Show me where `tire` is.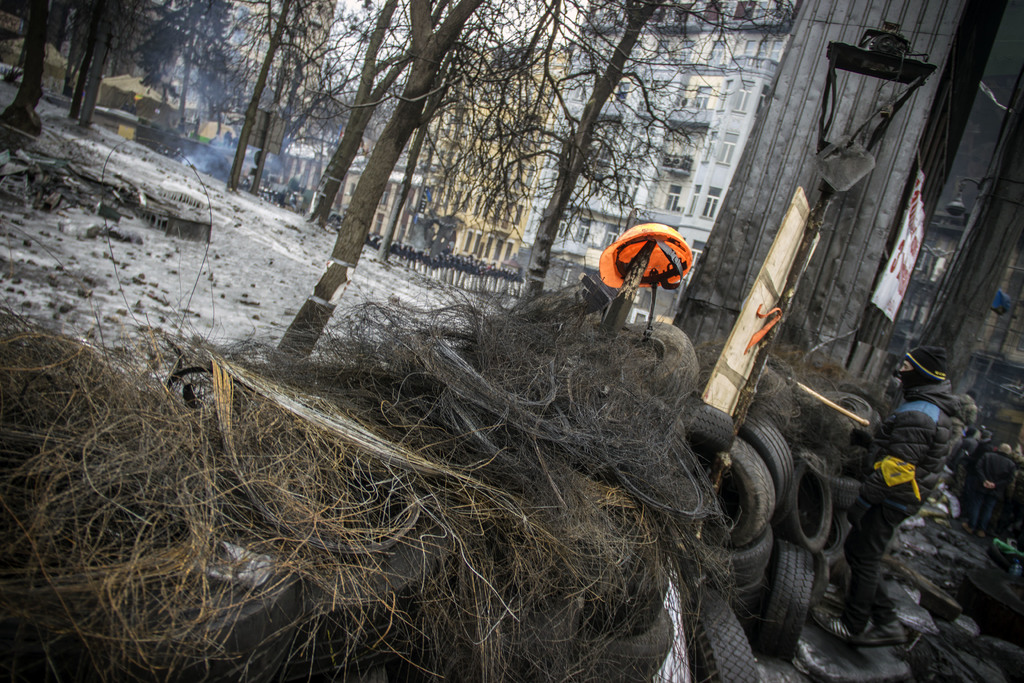
`tire` is at (x1=738, y1=410, x2=794, y2=513).
